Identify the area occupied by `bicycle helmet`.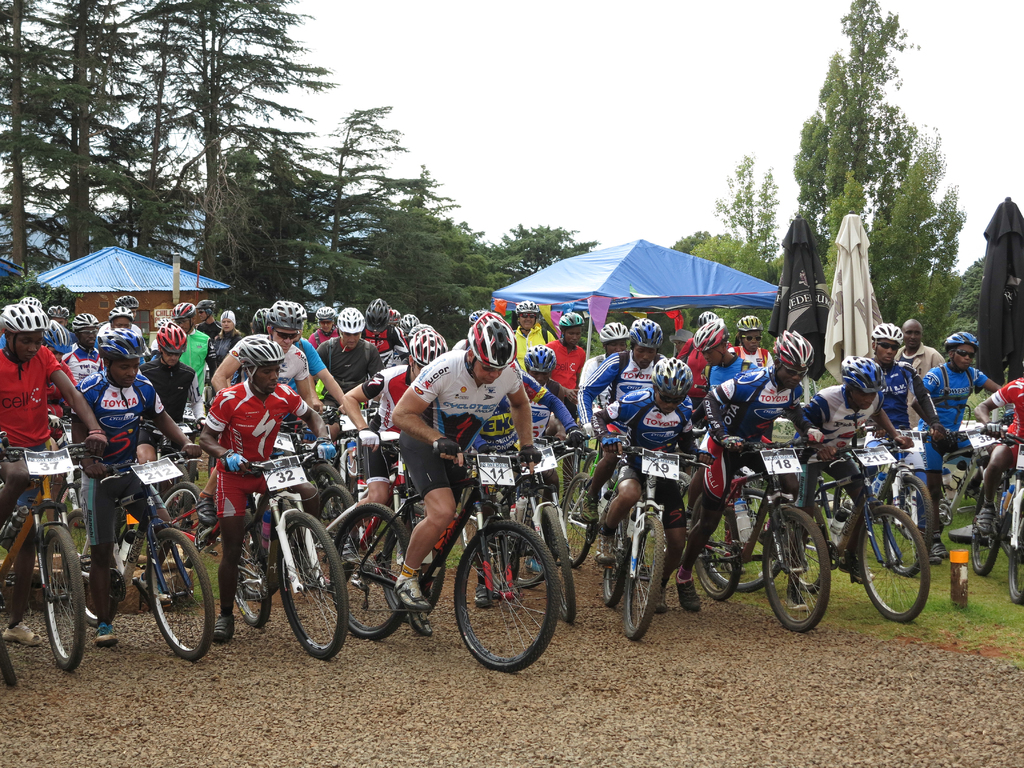
Area: left=468, top=313, right=517, bottom=366.
